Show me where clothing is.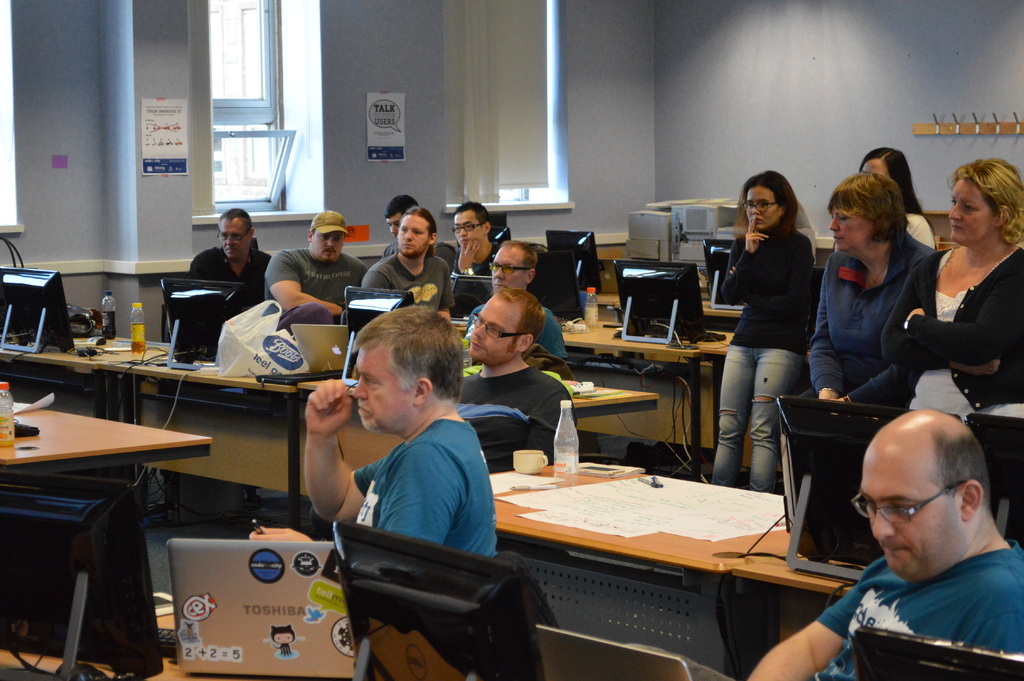
clothing is at 808 243 935 401.
